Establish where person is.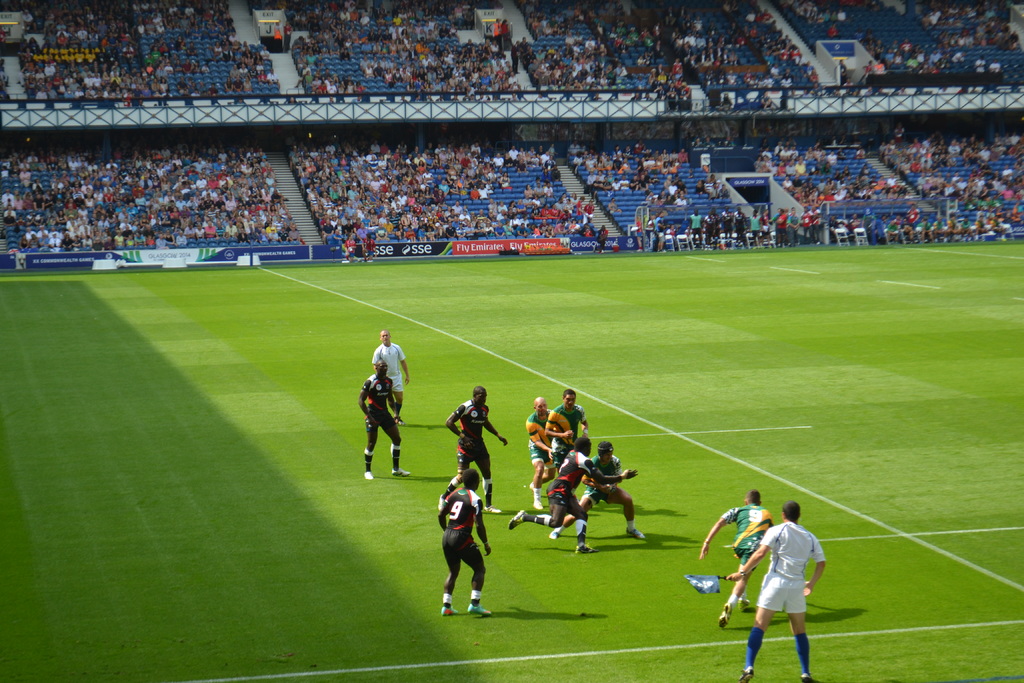
Established at box=[972, 54, 984, 69].
